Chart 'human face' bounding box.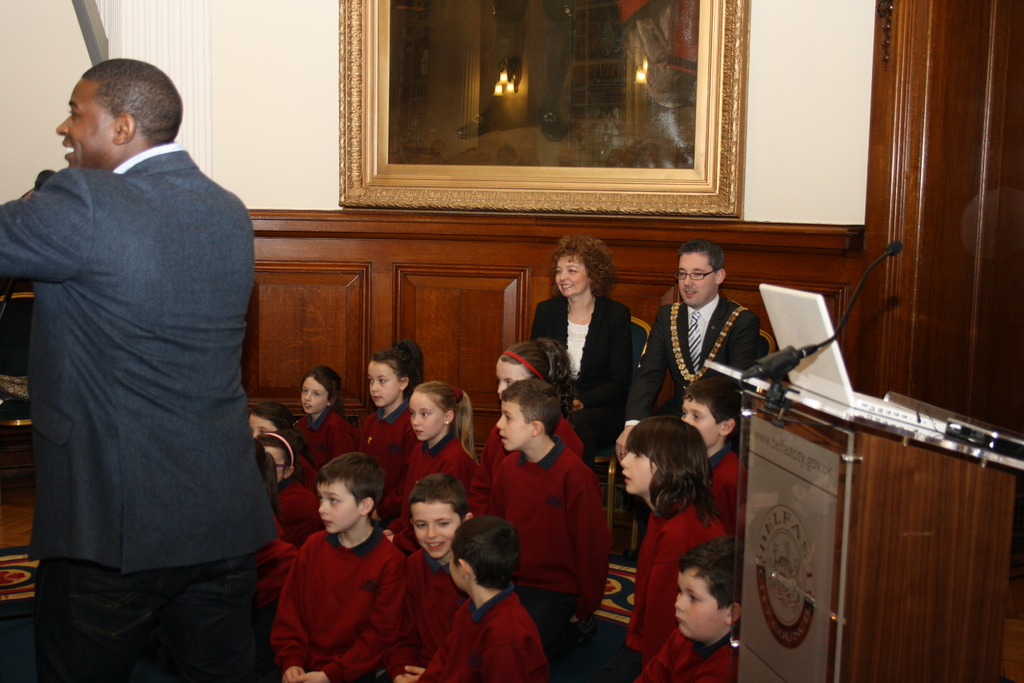
Charted: BBox(408, 395, 438, 441).
